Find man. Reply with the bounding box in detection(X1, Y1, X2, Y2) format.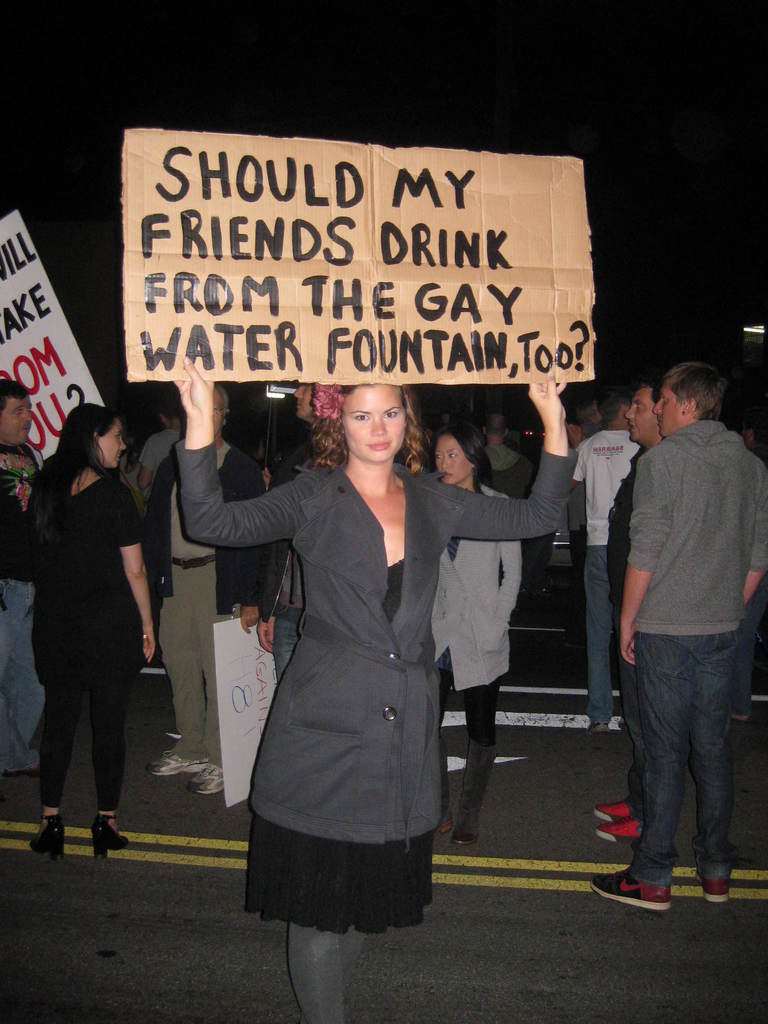
detection(0, 376, 51, 775).
